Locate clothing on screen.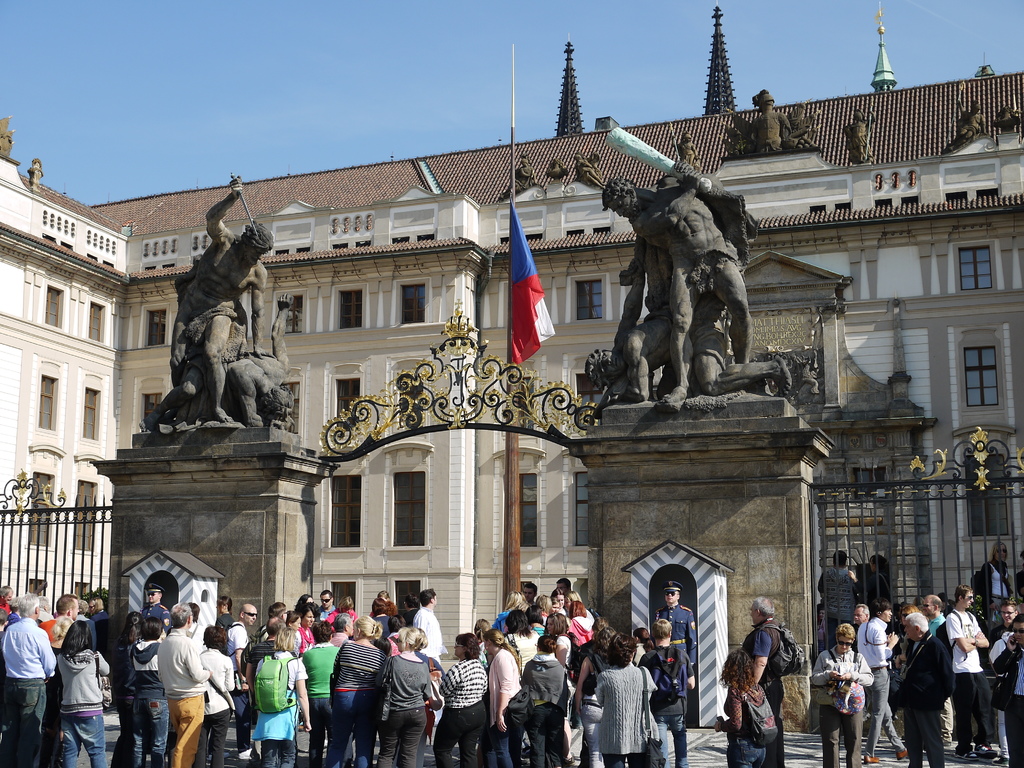
On screen at x1=861, y1=570, x2=890, y2=612.
